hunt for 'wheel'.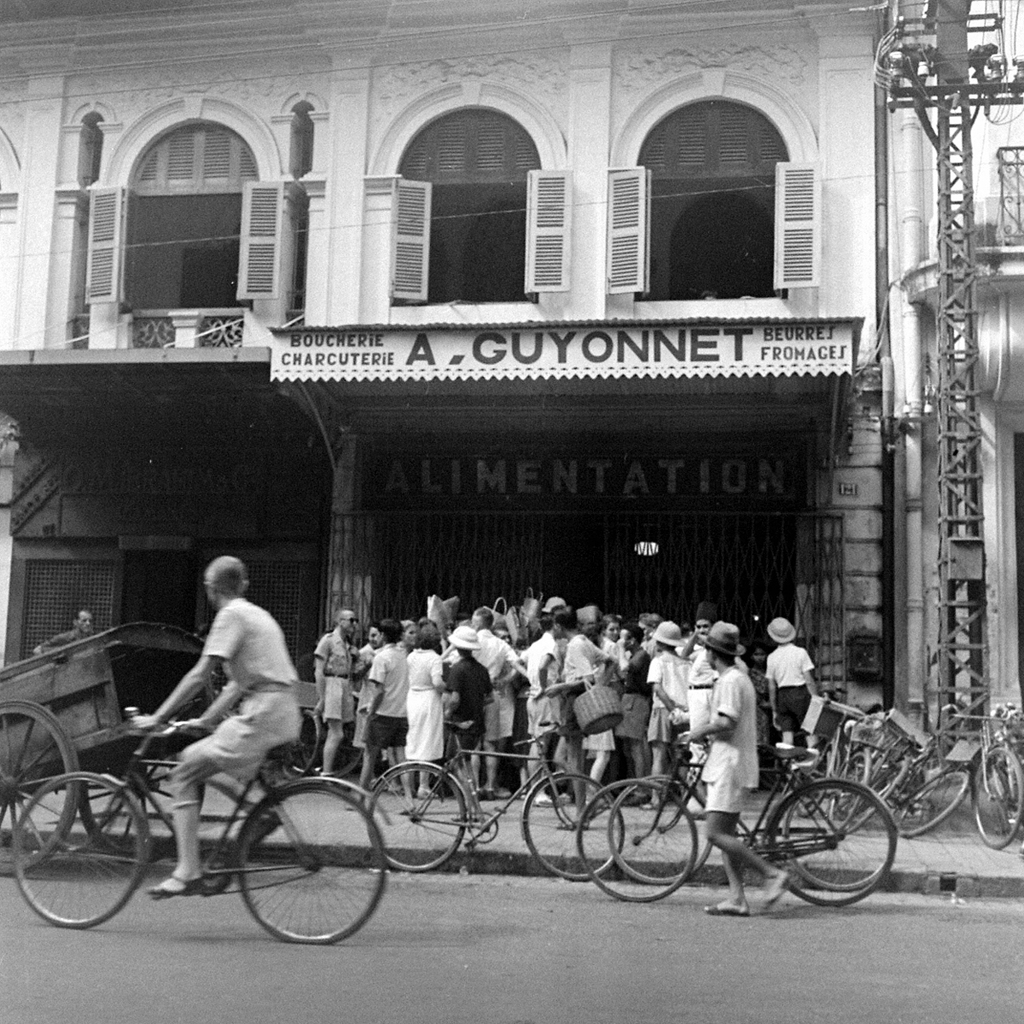
Hunted down at rect(785, 789, 885, 890).
